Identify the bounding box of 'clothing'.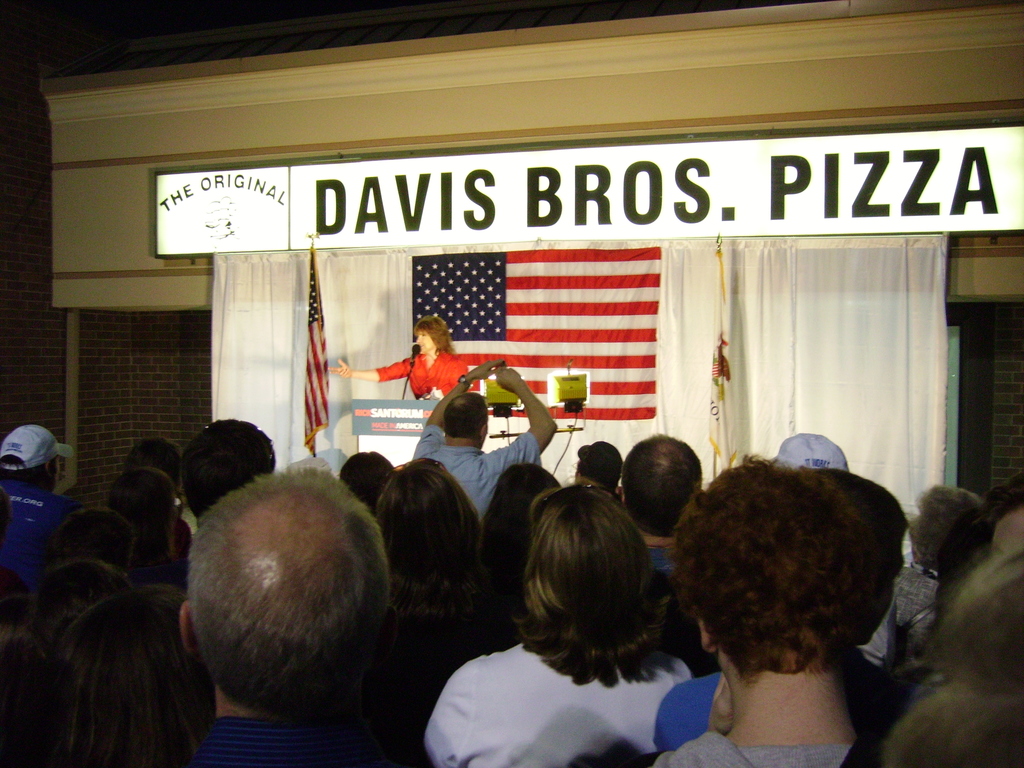
Rect(648, 547, 680, 586).
